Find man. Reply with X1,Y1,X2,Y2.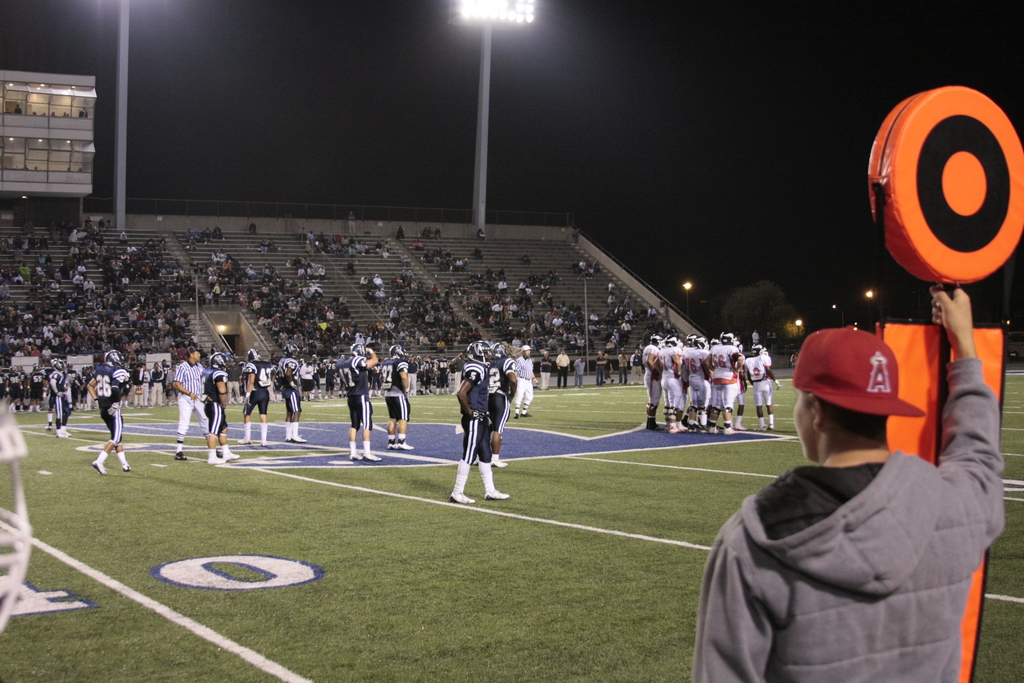
542,352,548,389.
